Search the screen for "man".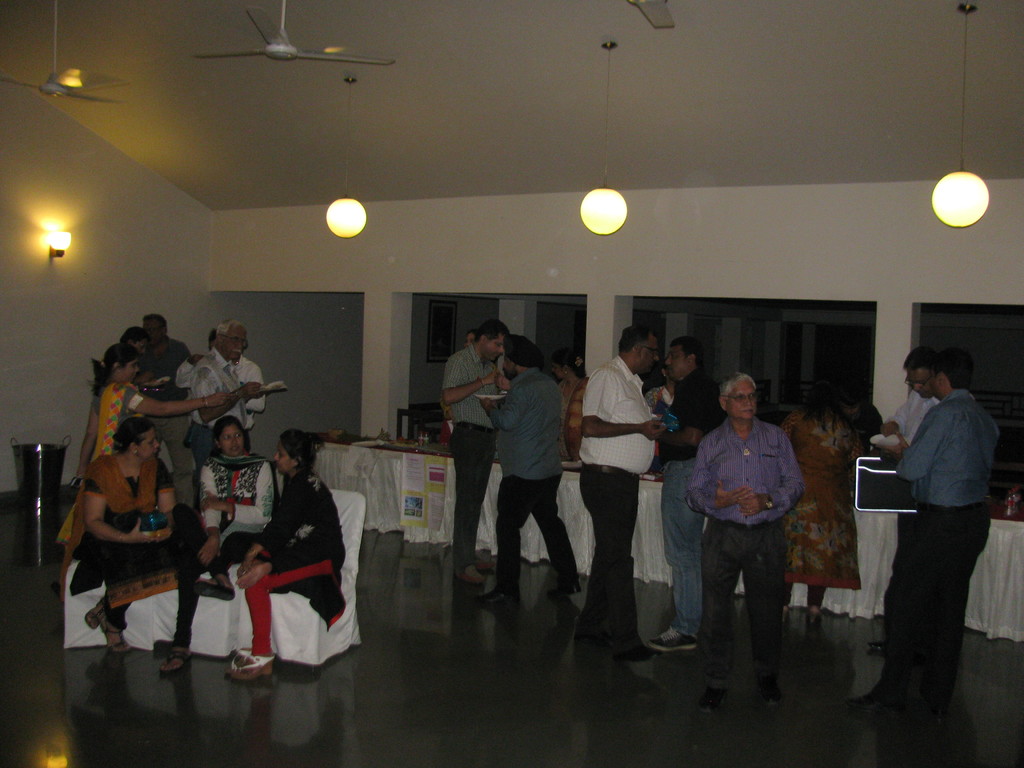
Found at l=865, t=348, r=1005, b=711.
